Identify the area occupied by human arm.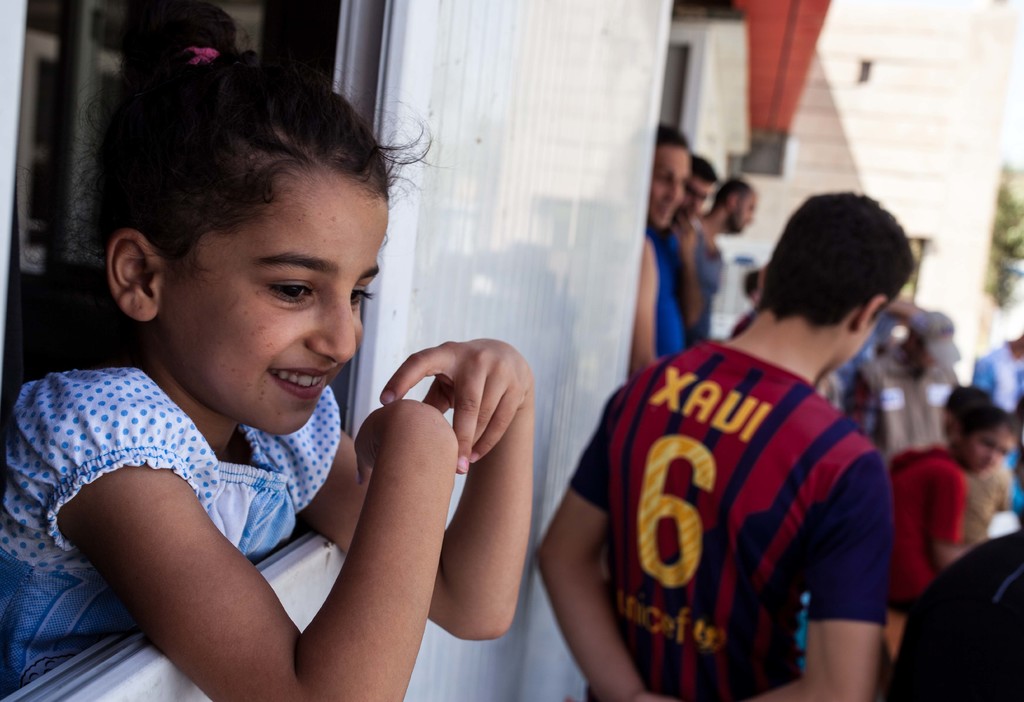
Area: box(299, 338, 535, 643).
